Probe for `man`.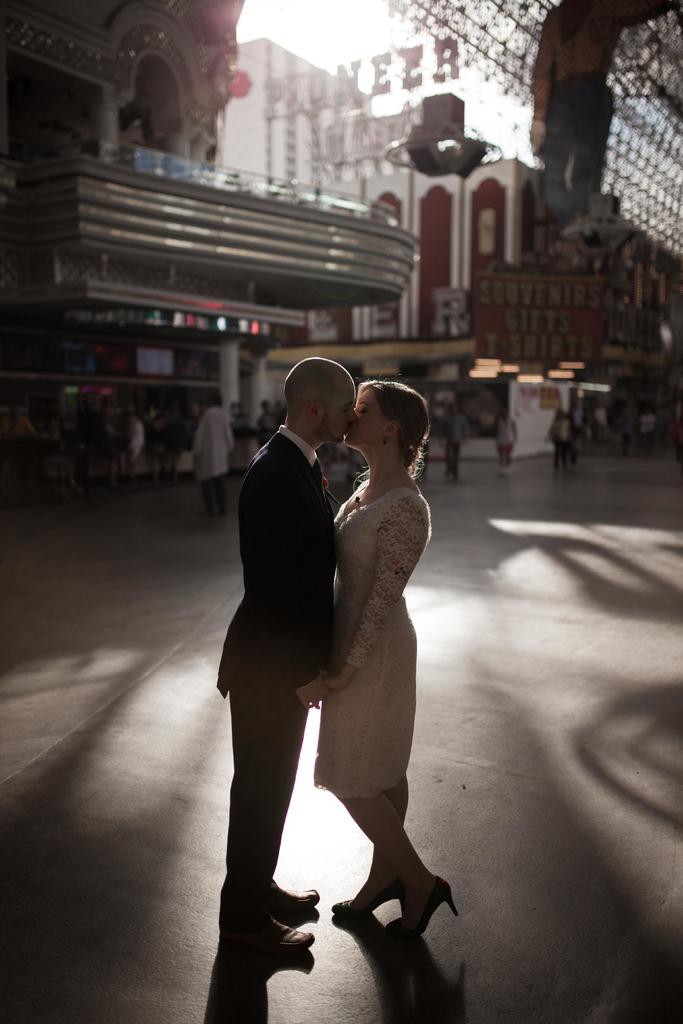
Probe result: l=215, t=357, r=355, b=958.
